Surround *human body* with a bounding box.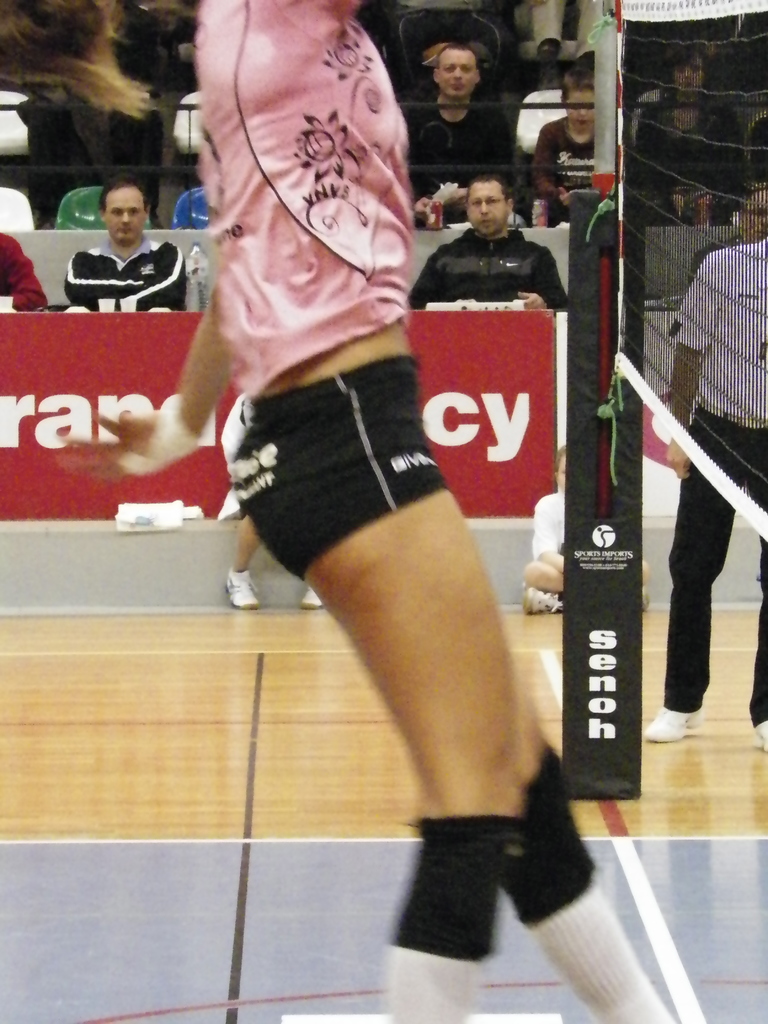
bbox=[3, 0, 175, 220].
